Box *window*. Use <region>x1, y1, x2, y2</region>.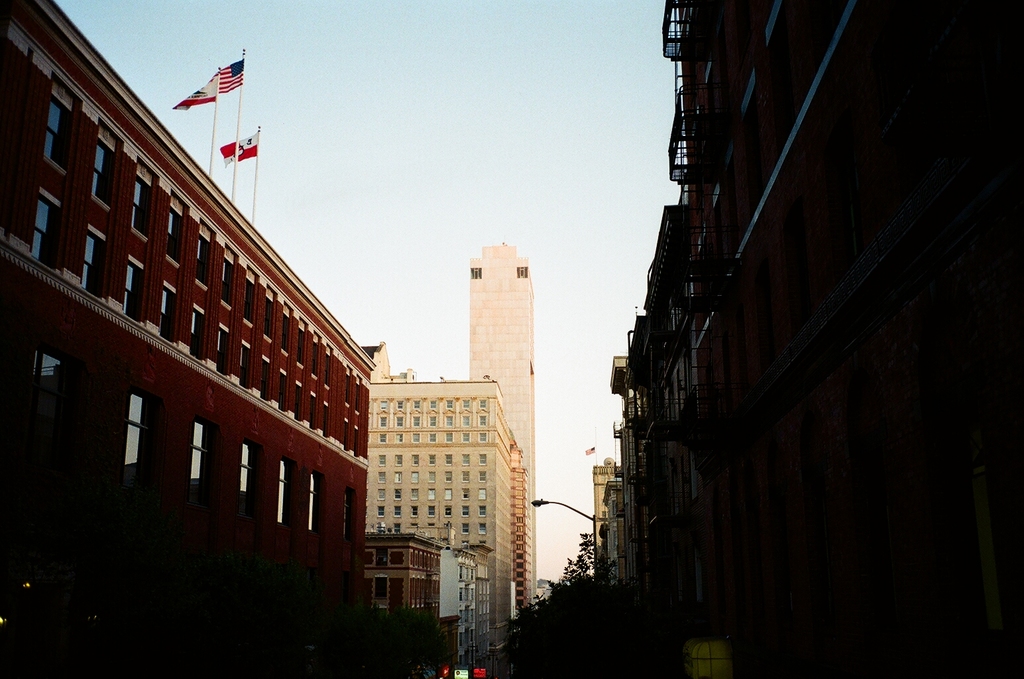
<region>89, 140, 119, 210</region>.
